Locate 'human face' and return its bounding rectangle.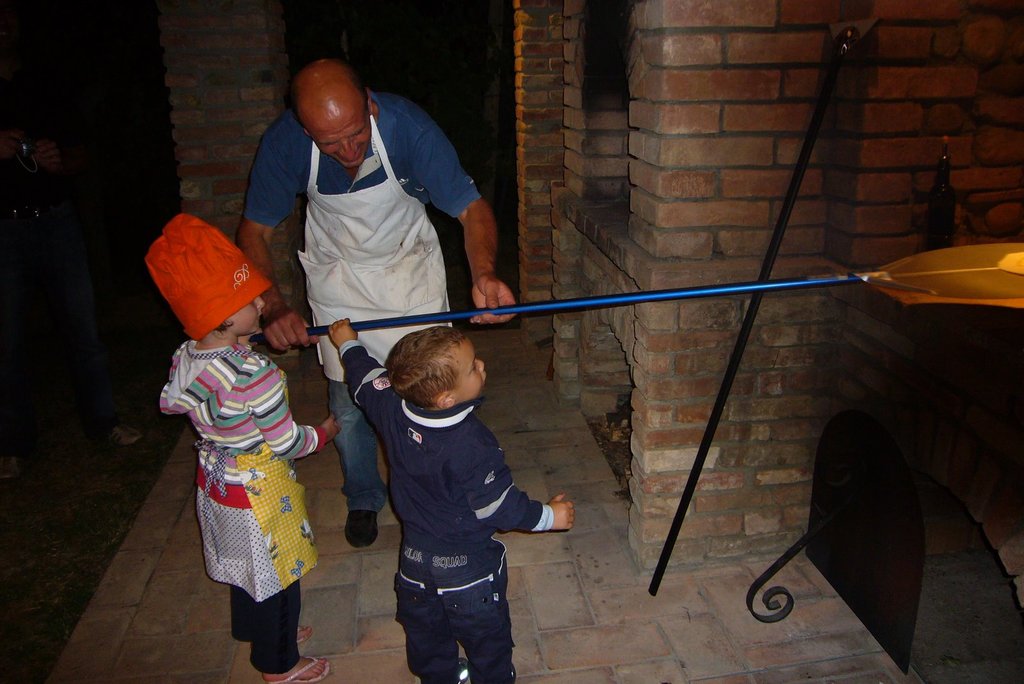
x1=447, y1=342, x2=484, y2=397.
